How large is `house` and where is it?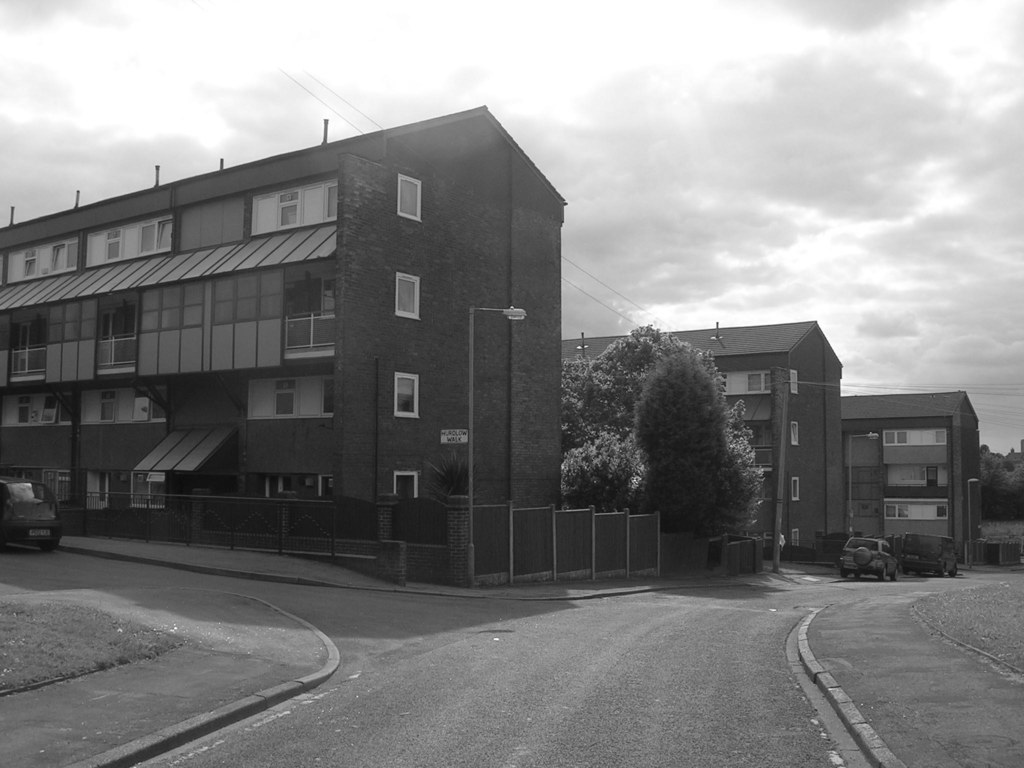
Bounding box: bbox(20, 68, 604, 571).
